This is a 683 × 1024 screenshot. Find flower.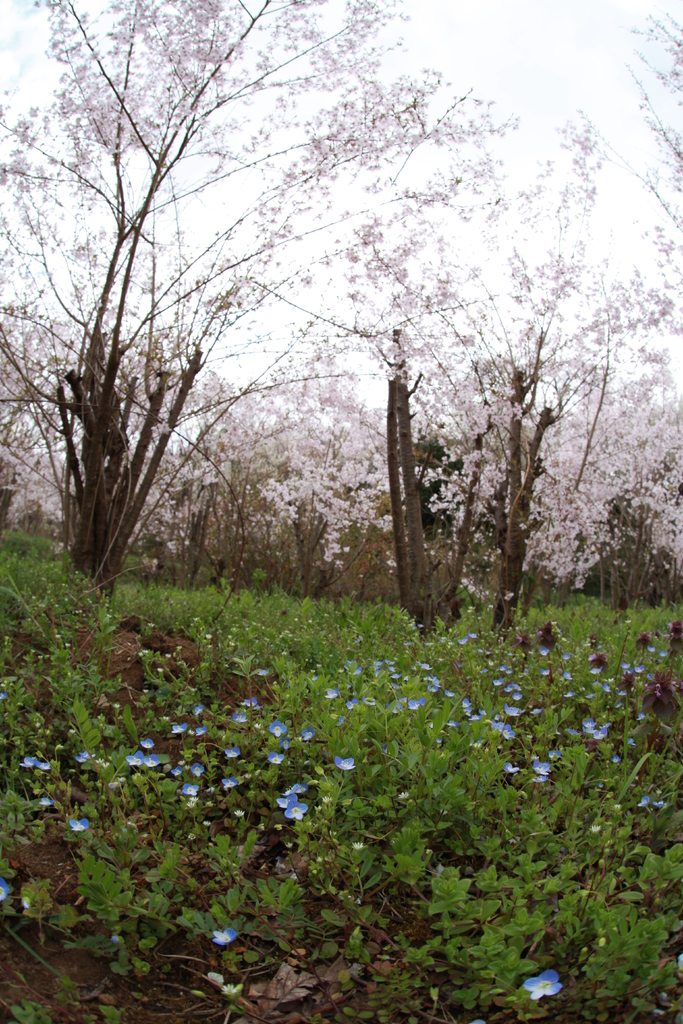
Bounding box: pyautogui.locateOnScreen(196, 725, 208, 738).
